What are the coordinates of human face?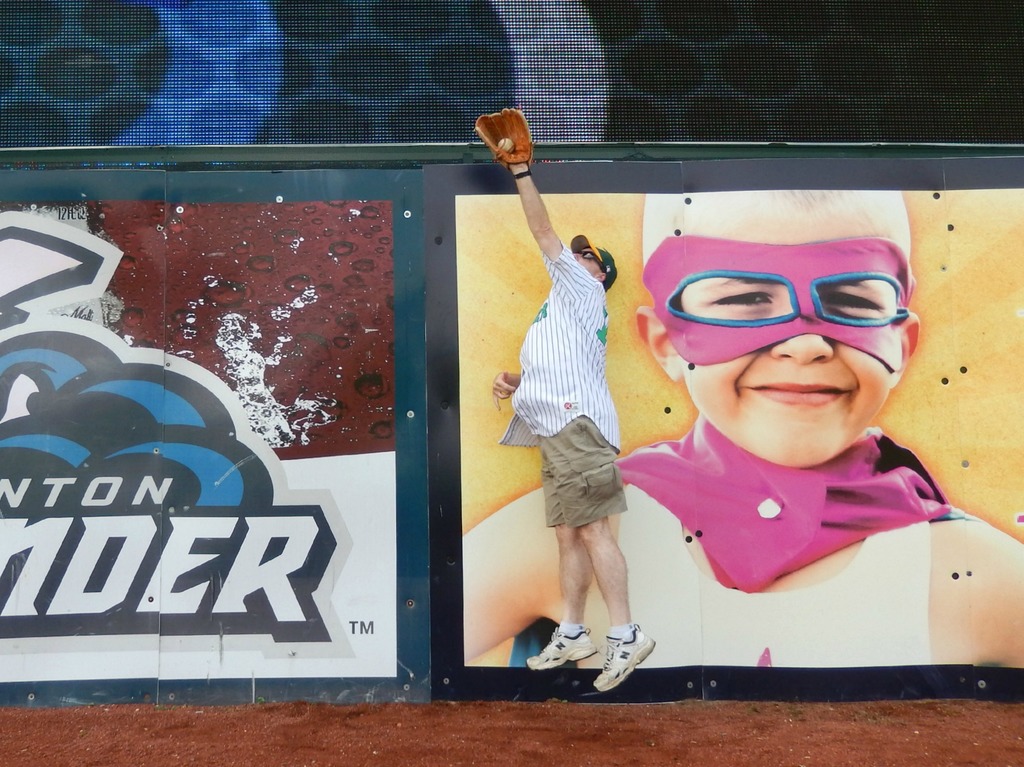
{"x1": 683, "y1": 276, "x2": 892, "y2": 470}.
